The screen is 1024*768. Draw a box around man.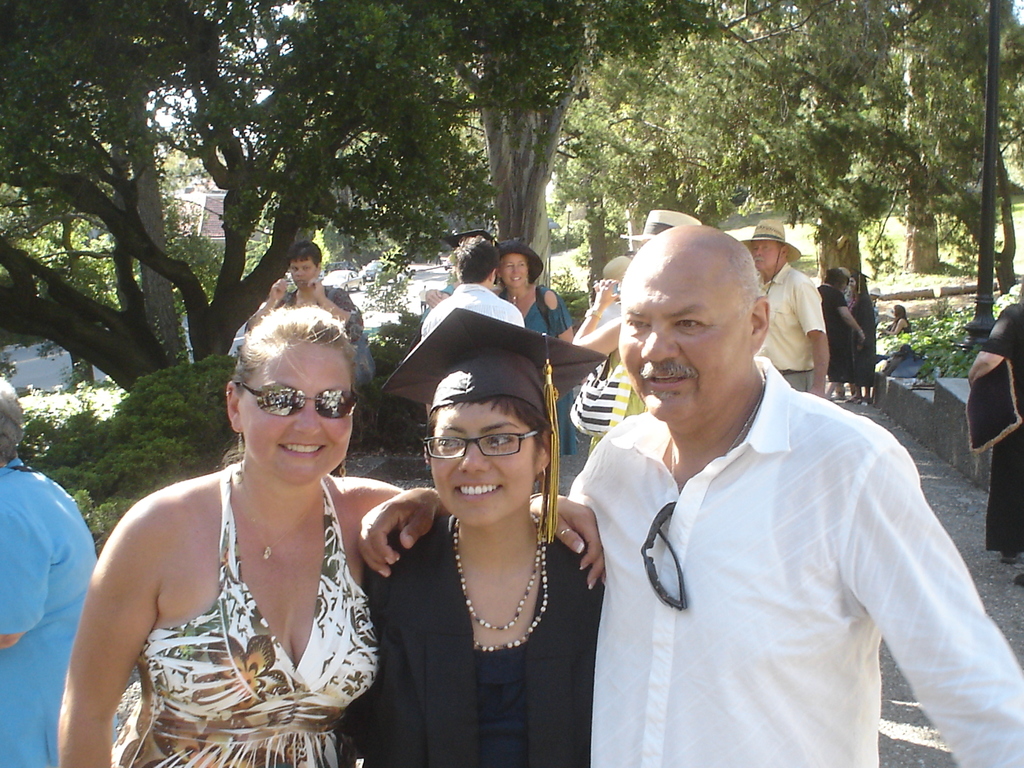
bbox=[422, 230, 525, 341].
